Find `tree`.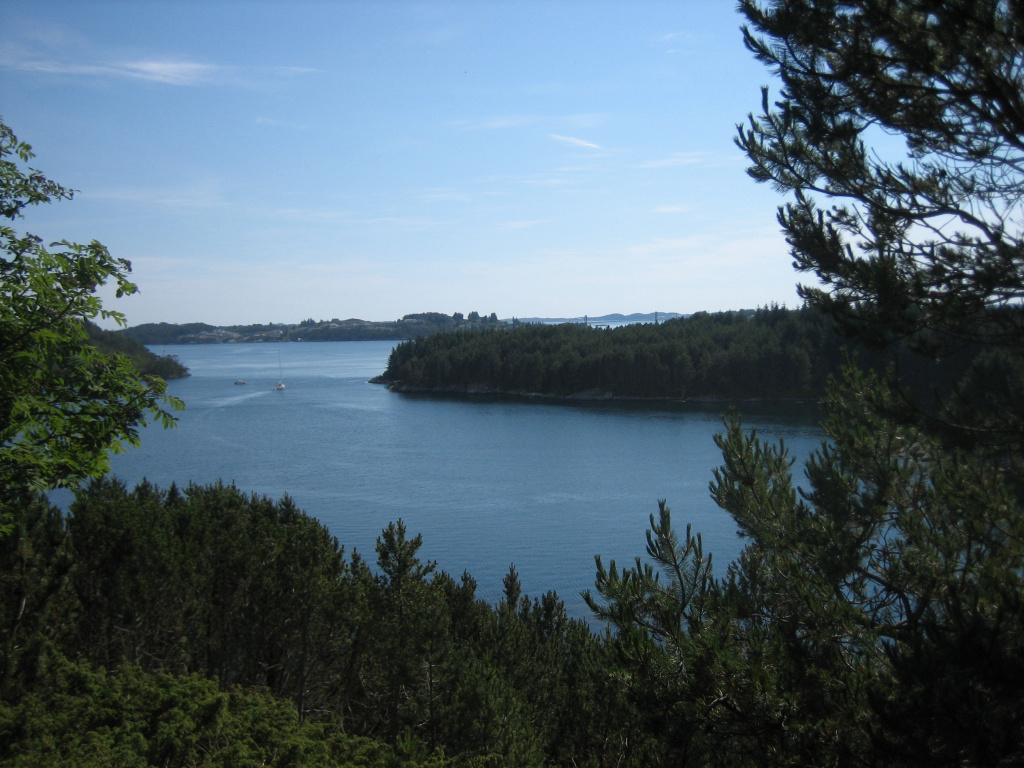
(0, 477, 80, 655).
